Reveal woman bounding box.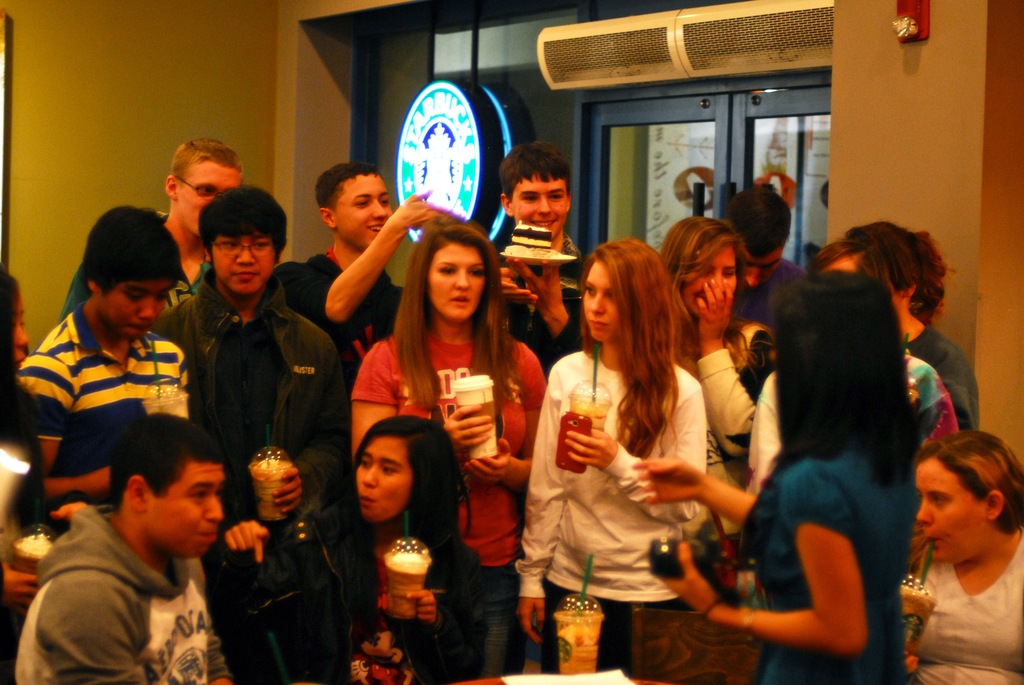
Revealed: l=350, t=214, r=544, b=683.
